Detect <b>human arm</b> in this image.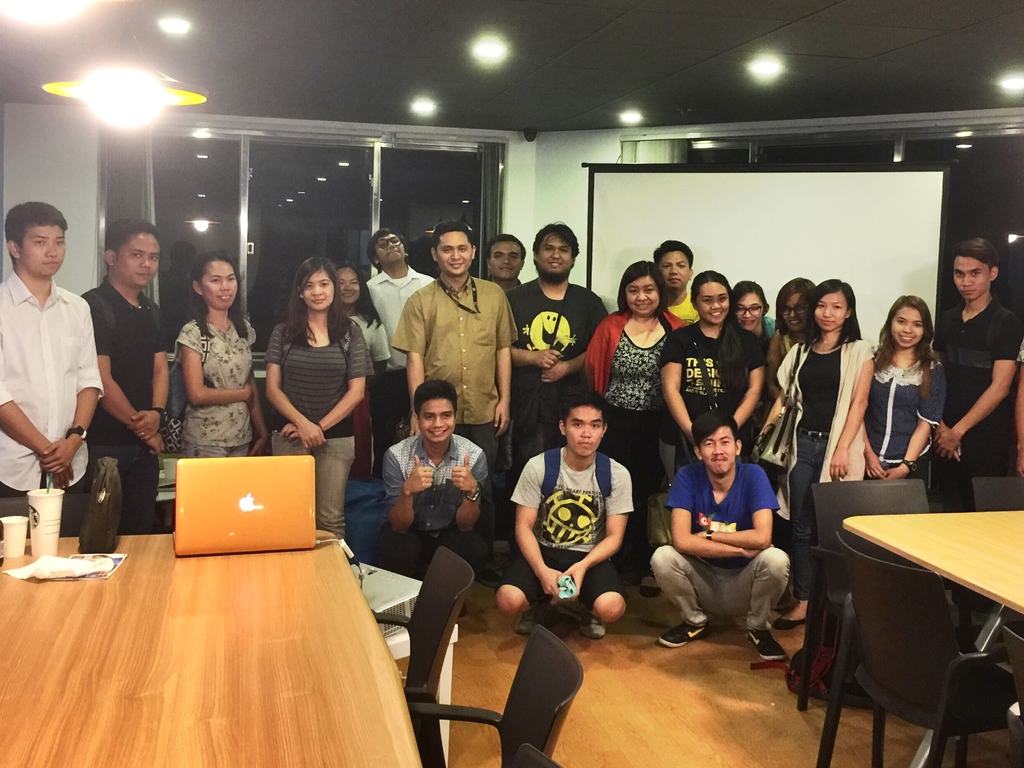
Detection: bbox(513, 454, 564, 600).
